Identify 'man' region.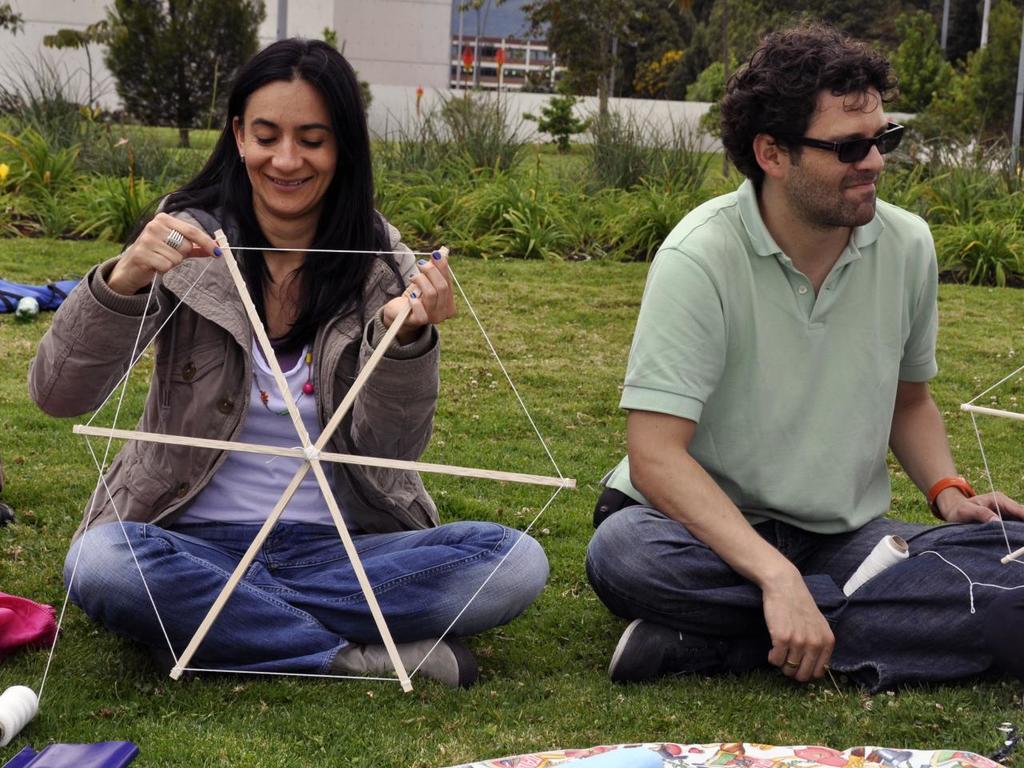
Region: crop(590, 32, 978, 708).
